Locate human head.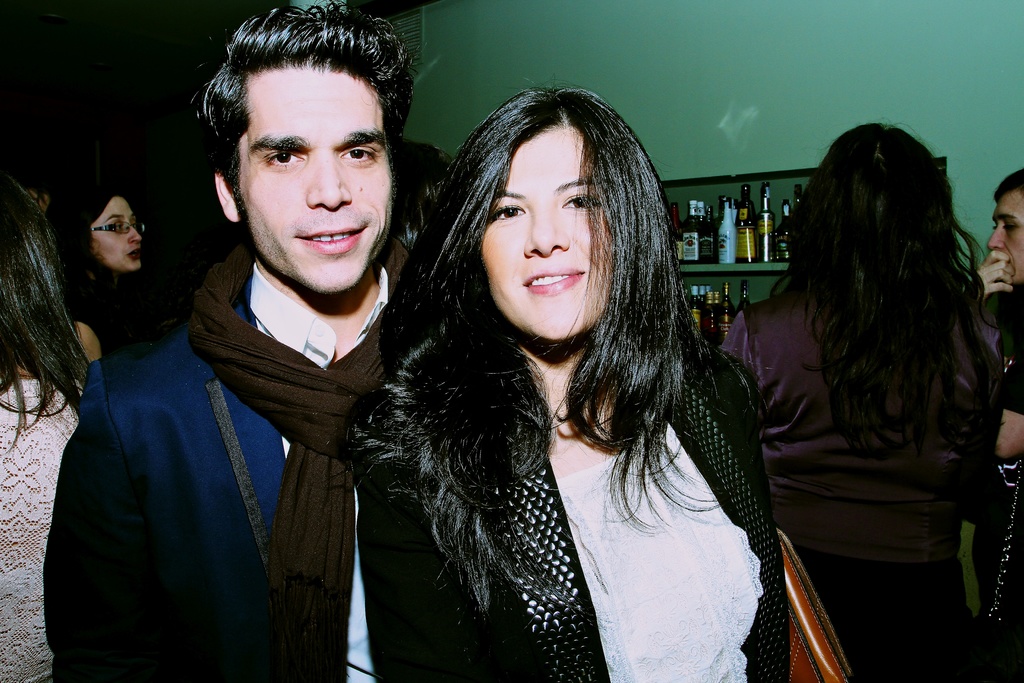
Bounding box: (left=440, top=88, right=653, bottom=339).
